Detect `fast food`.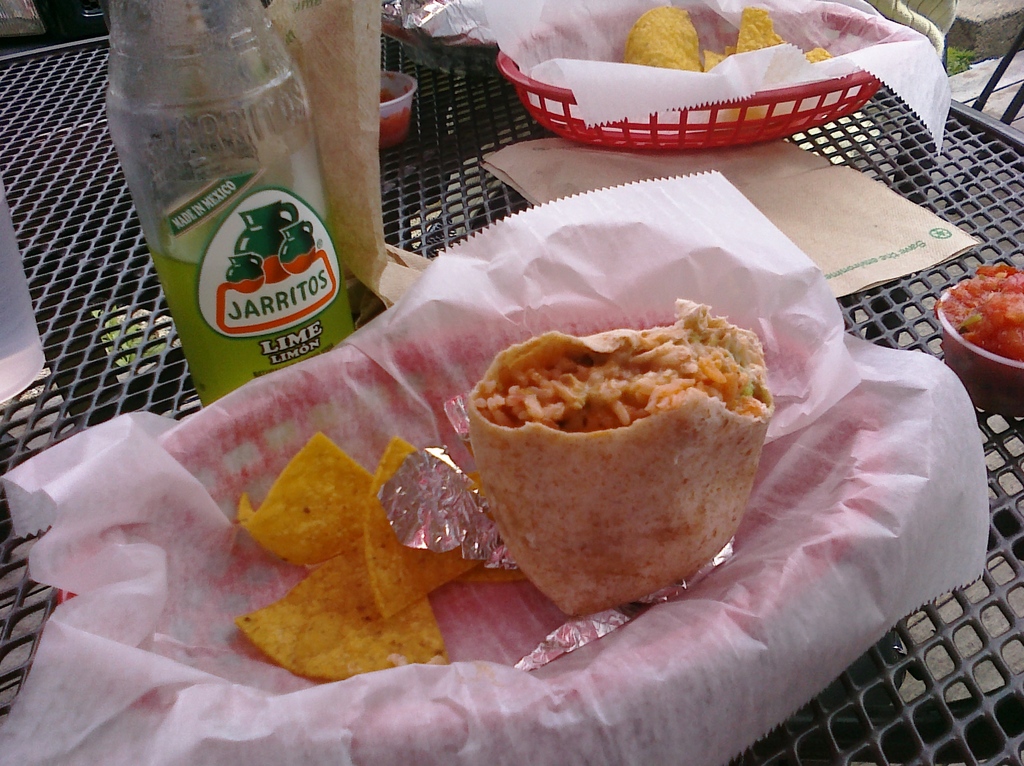
Detected at 448:276:774:593.
